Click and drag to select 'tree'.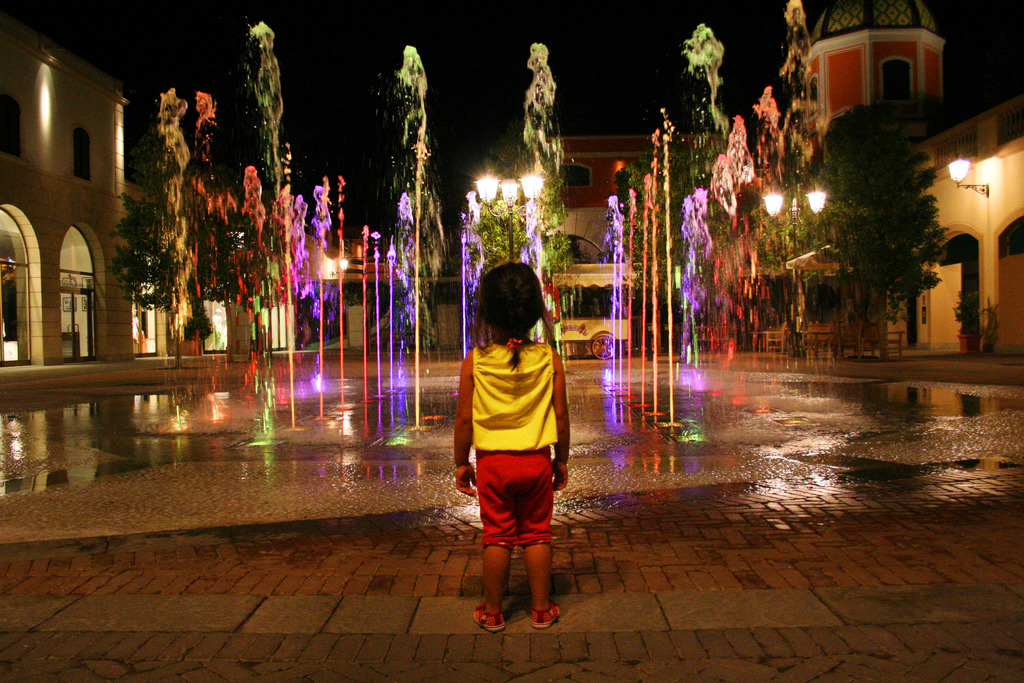
Selection: 232, 19, 285, 347.
